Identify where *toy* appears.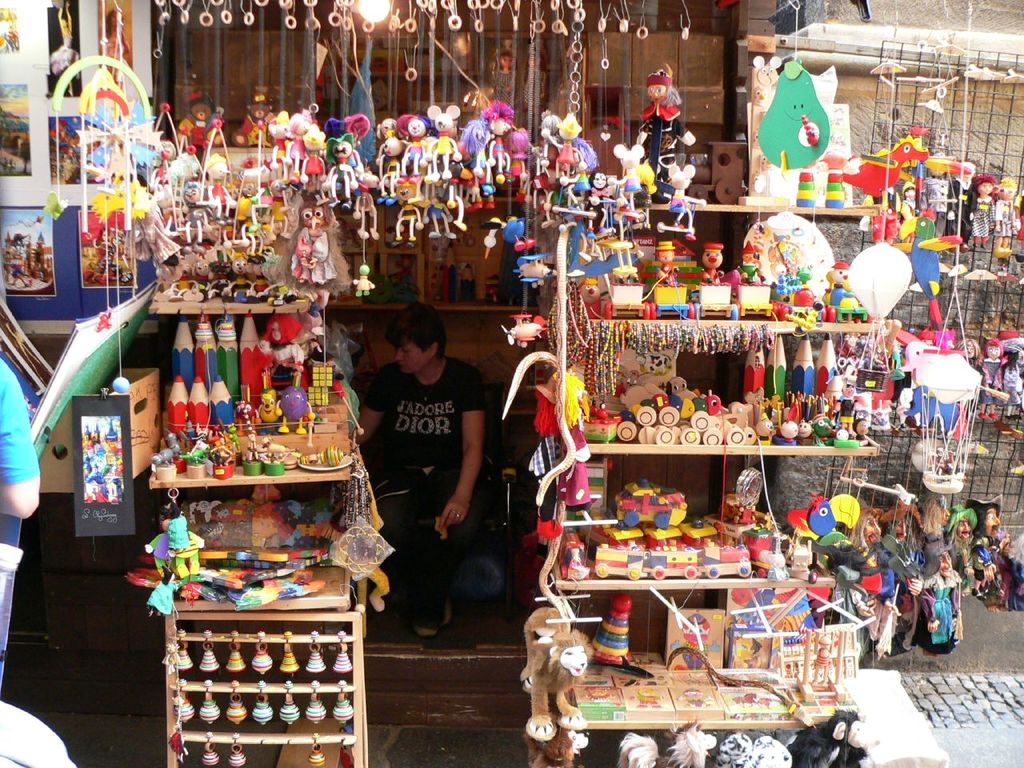
Appears at l=330, t=634, r=358, b=676.
